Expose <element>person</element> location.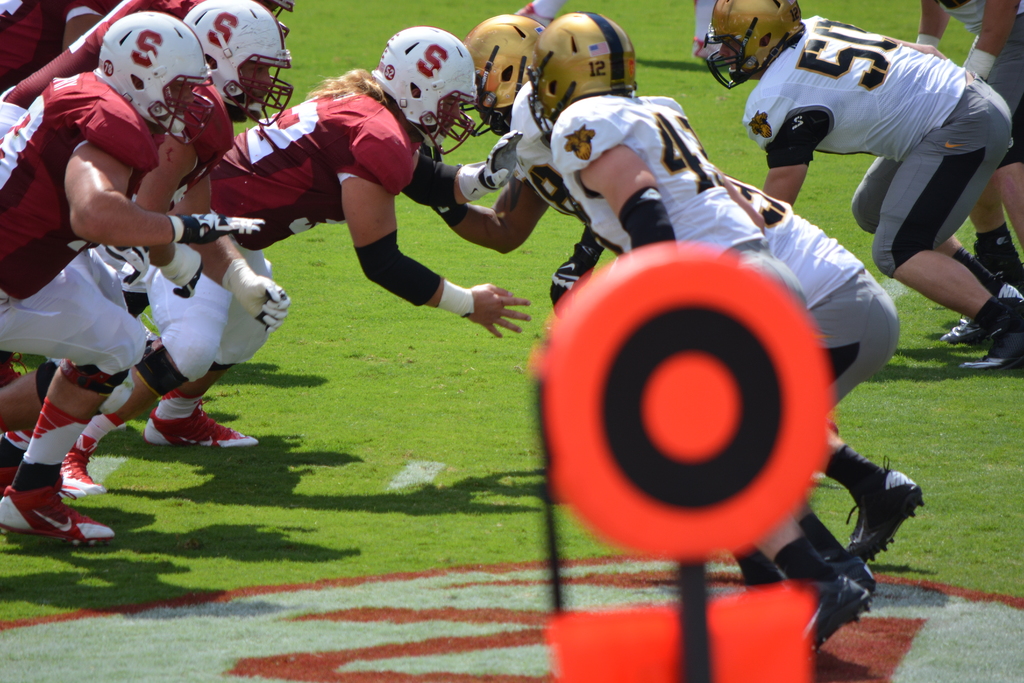
Exposed at pyautogui.locateOnScreen(58, 25, 540, 498).
